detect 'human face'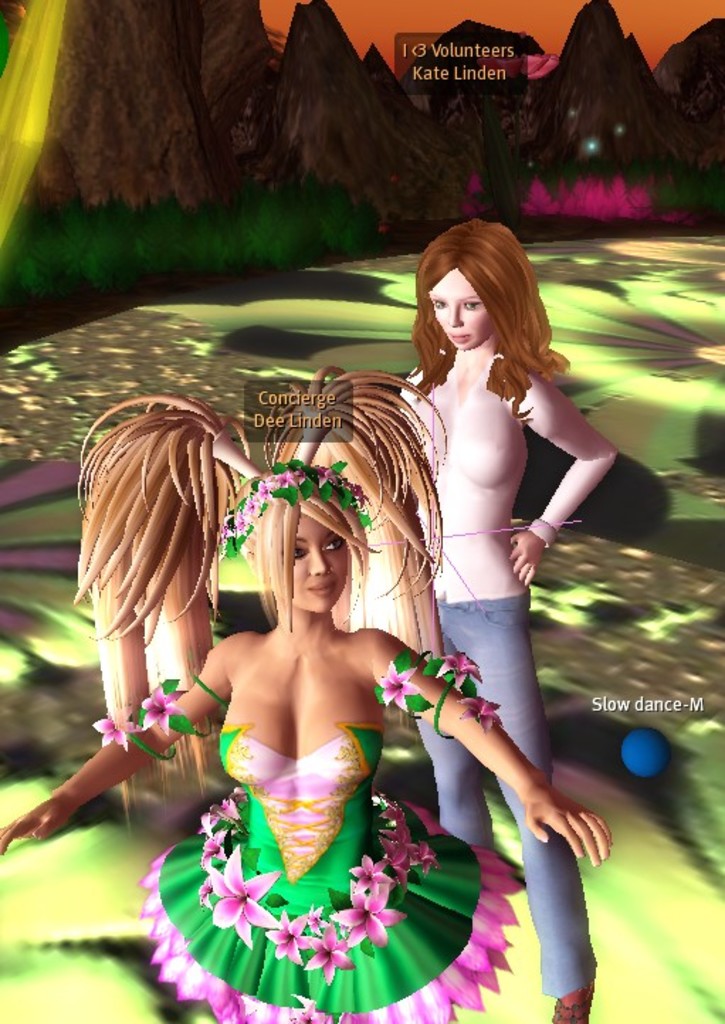
Rect(274, 508, 352, 614)
